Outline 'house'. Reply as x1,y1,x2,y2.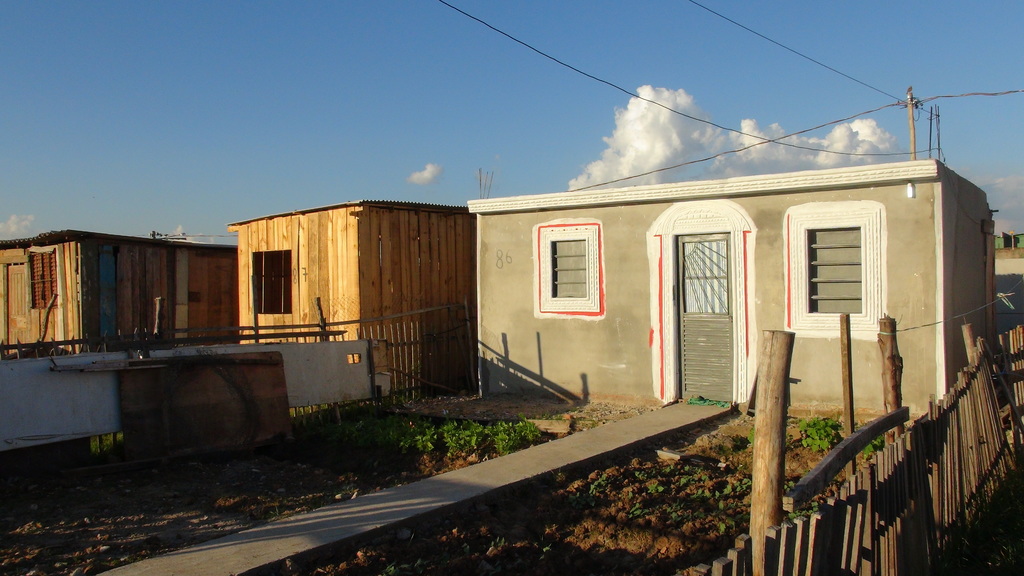
225,201,481,393.
